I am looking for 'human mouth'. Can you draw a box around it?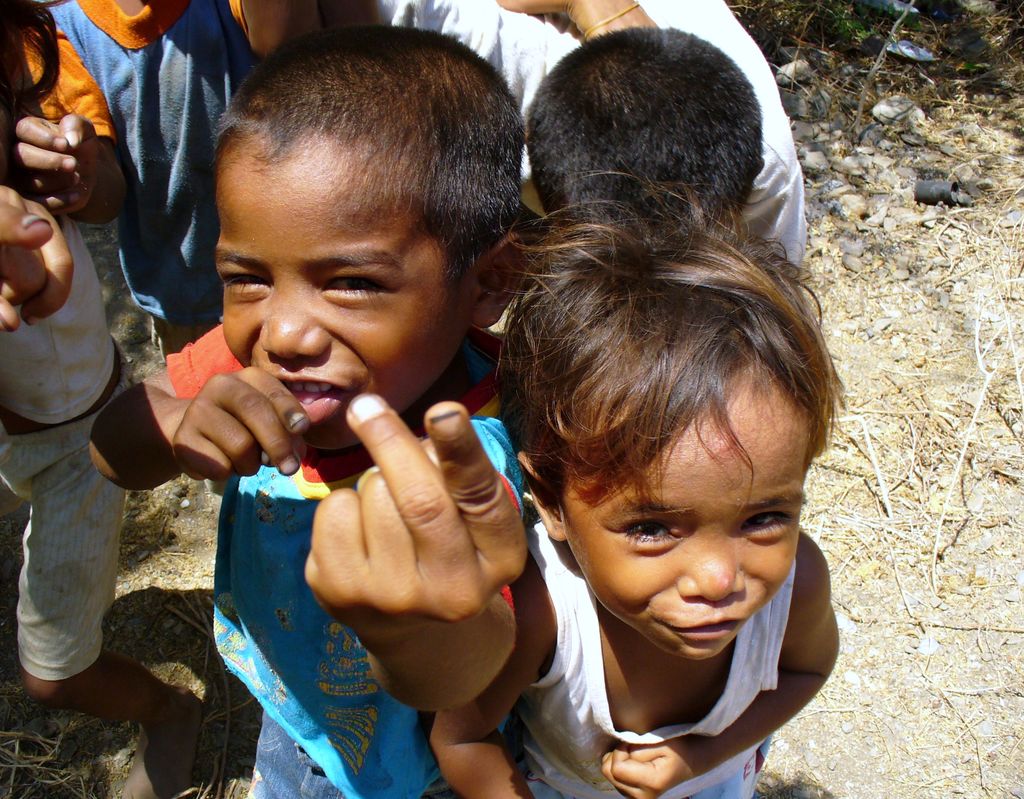
Sure, the bounding box is BBox(655, 599, 753, 644).
